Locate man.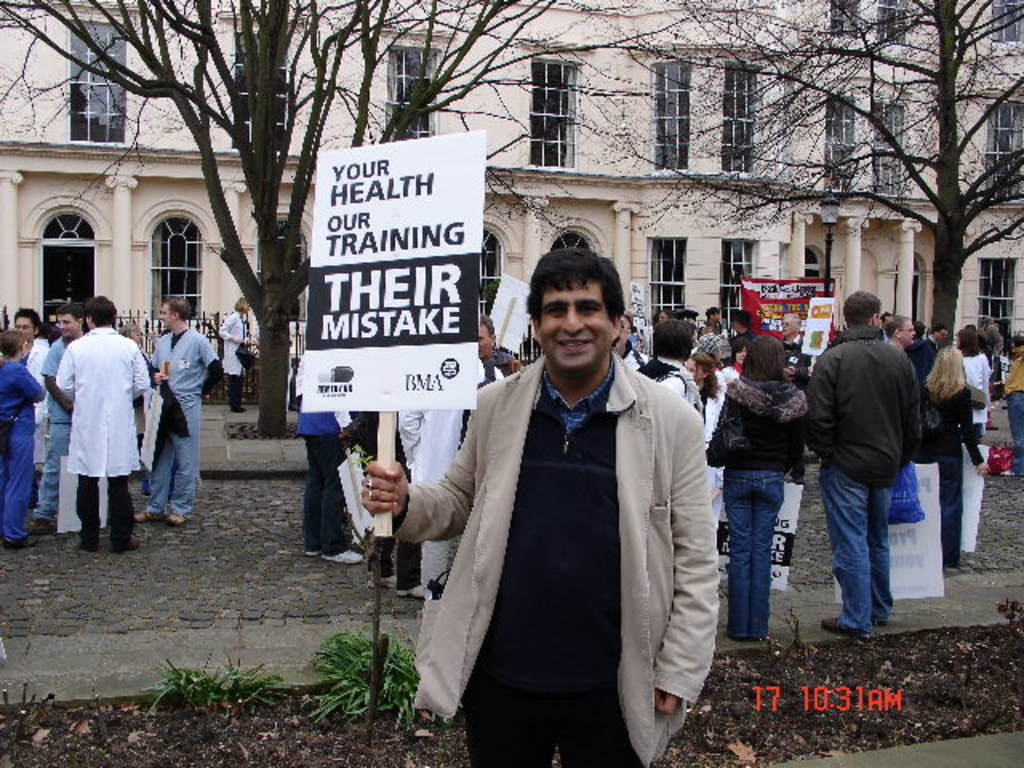
Bounding box: region(475, 317, 517, 379).
